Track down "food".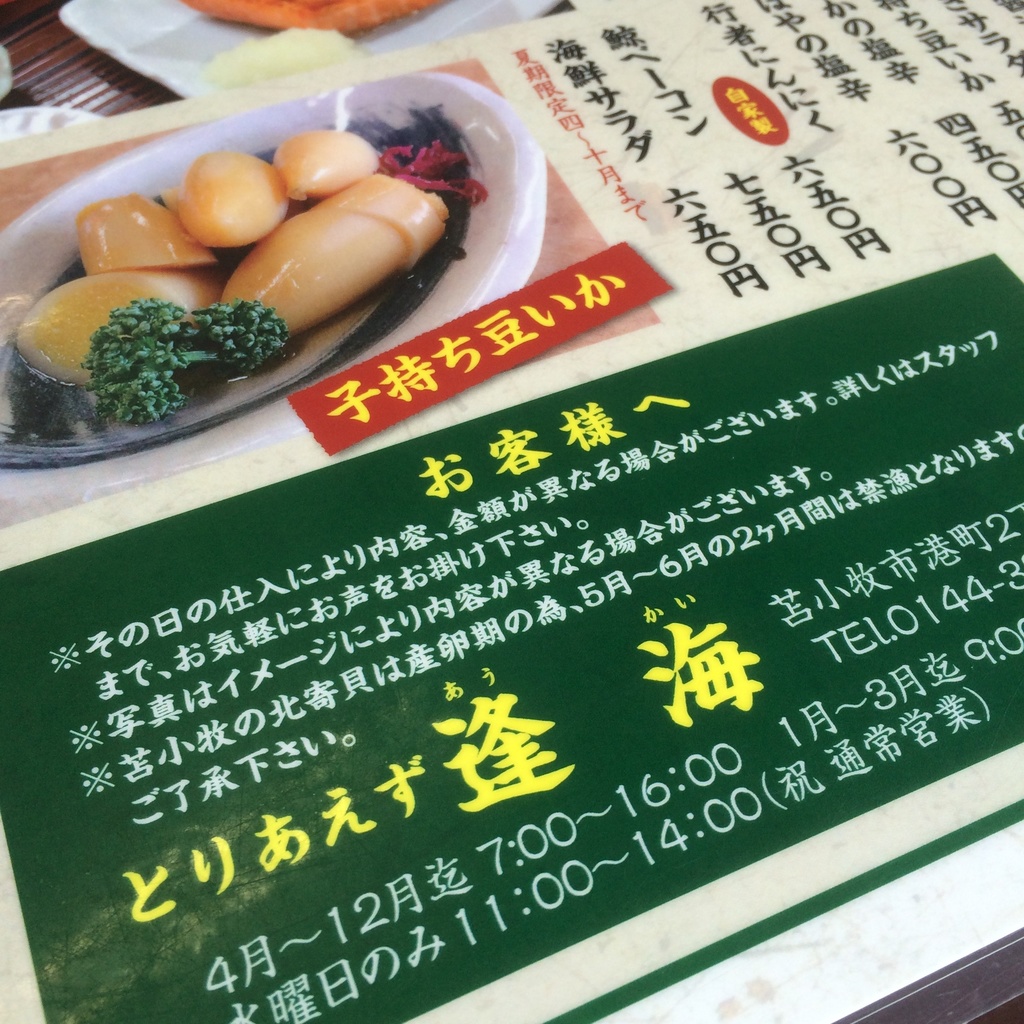
Tracked to (x1=180, y1=0, x2=442, y2=86).
